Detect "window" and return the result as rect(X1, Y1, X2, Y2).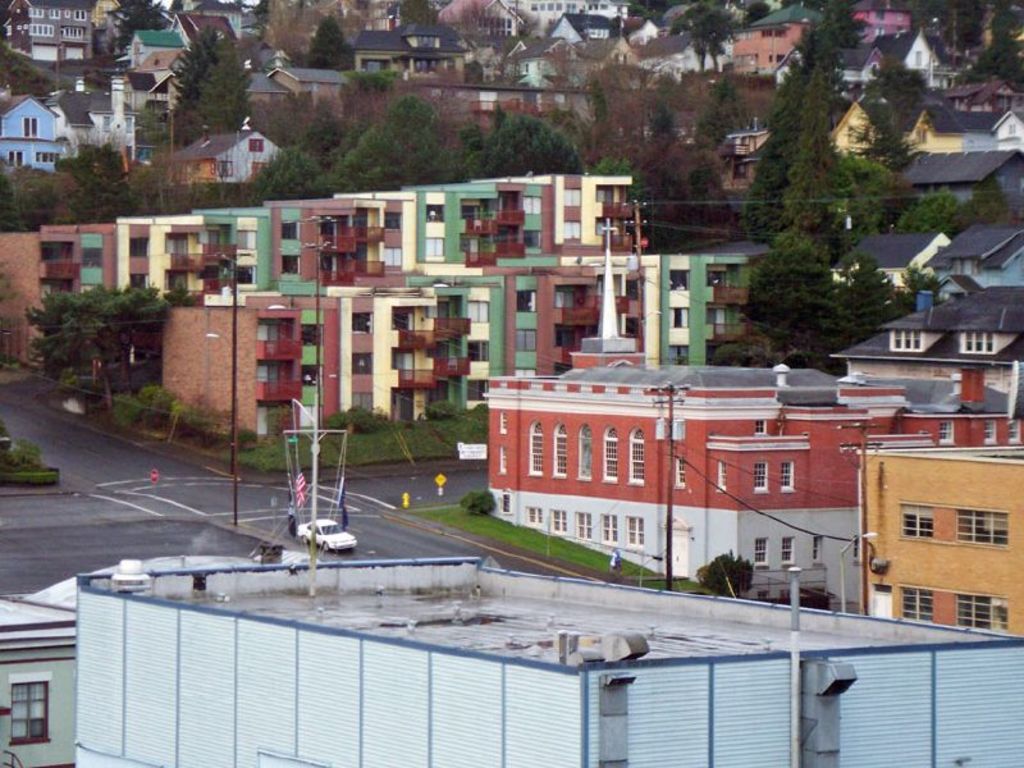
rect(899, 588, 1009, 632).
